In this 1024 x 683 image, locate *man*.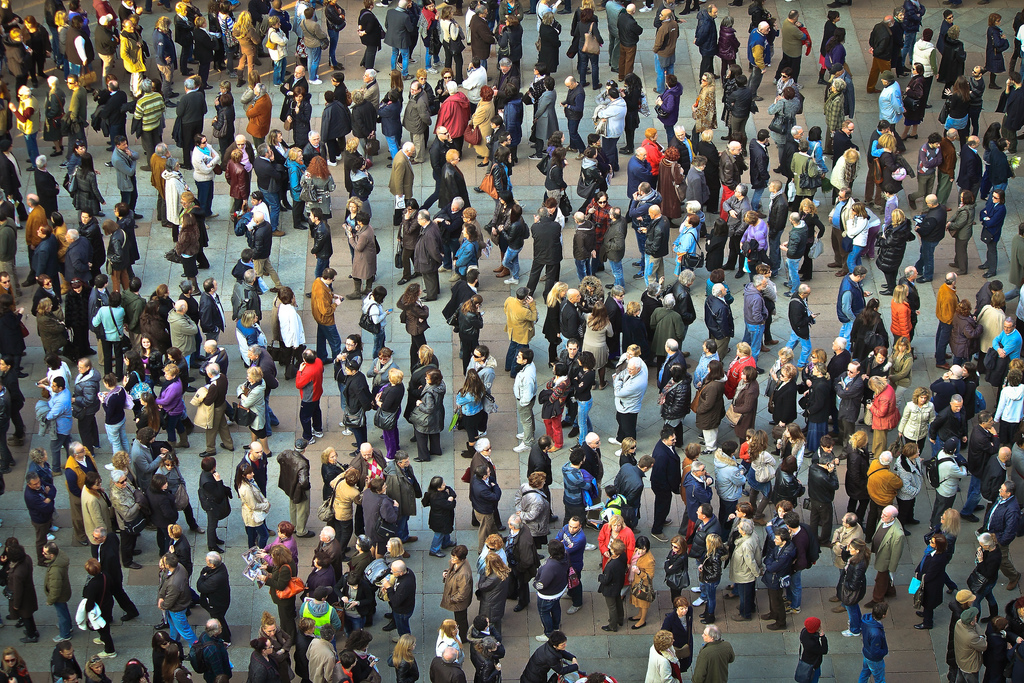
Bounding box: BBox(388, 141, 416, 220).
